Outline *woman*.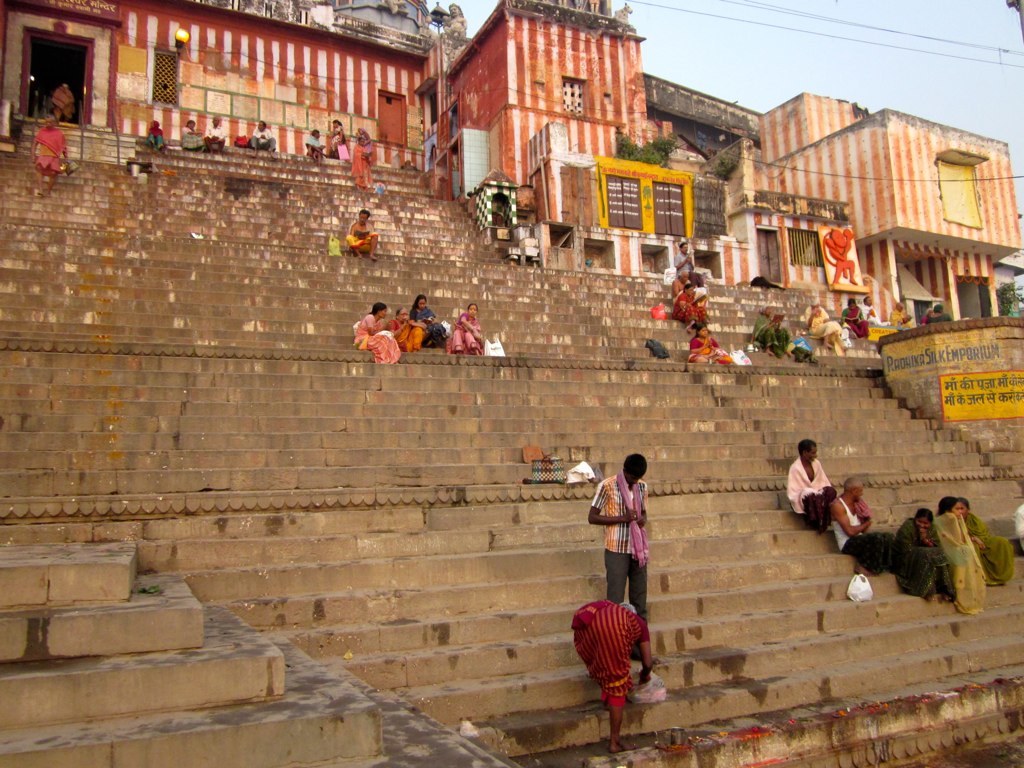
Outline: <bbox>803, 297, 844, 347</bbox>.
